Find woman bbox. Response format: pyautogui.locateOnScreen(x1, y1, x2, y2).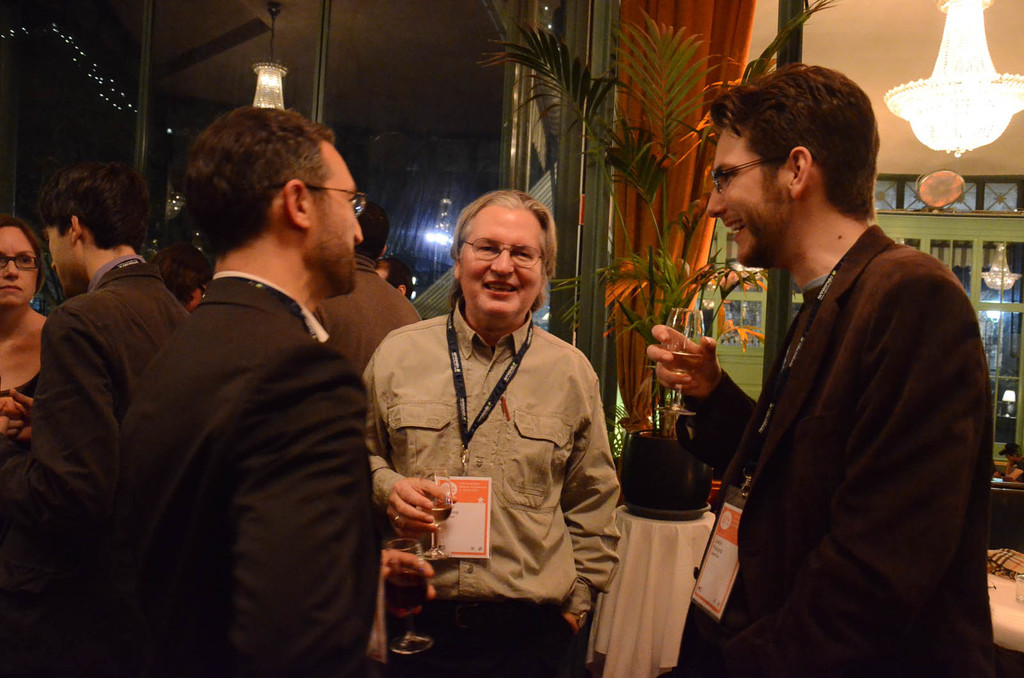
pyautogui.locateOnScreen(0, 219, 47, 468).
